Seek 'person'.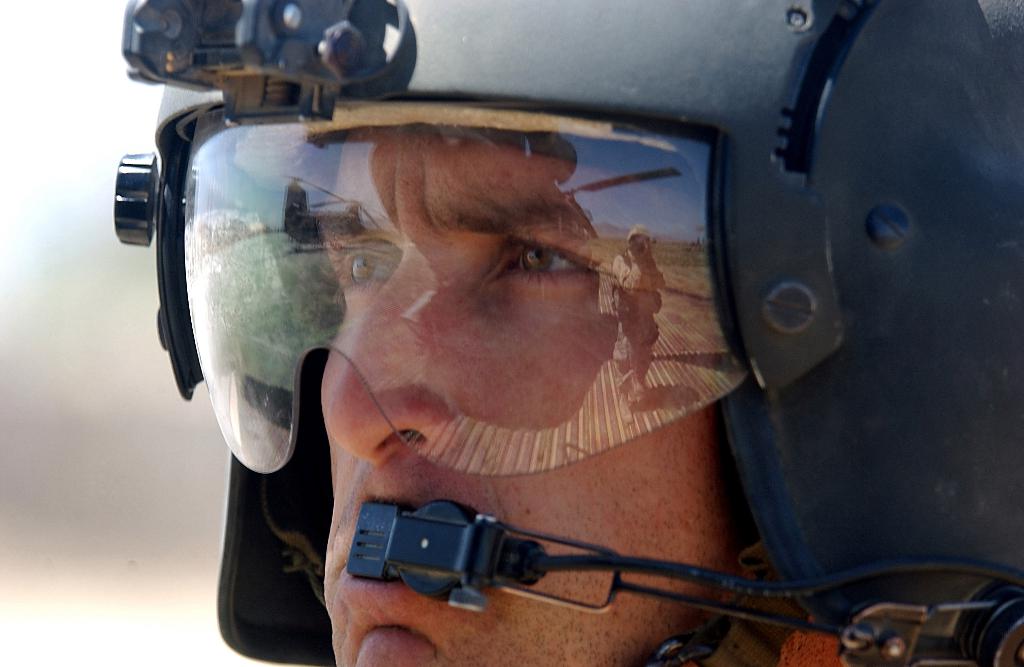
(106,0,1023,666).
